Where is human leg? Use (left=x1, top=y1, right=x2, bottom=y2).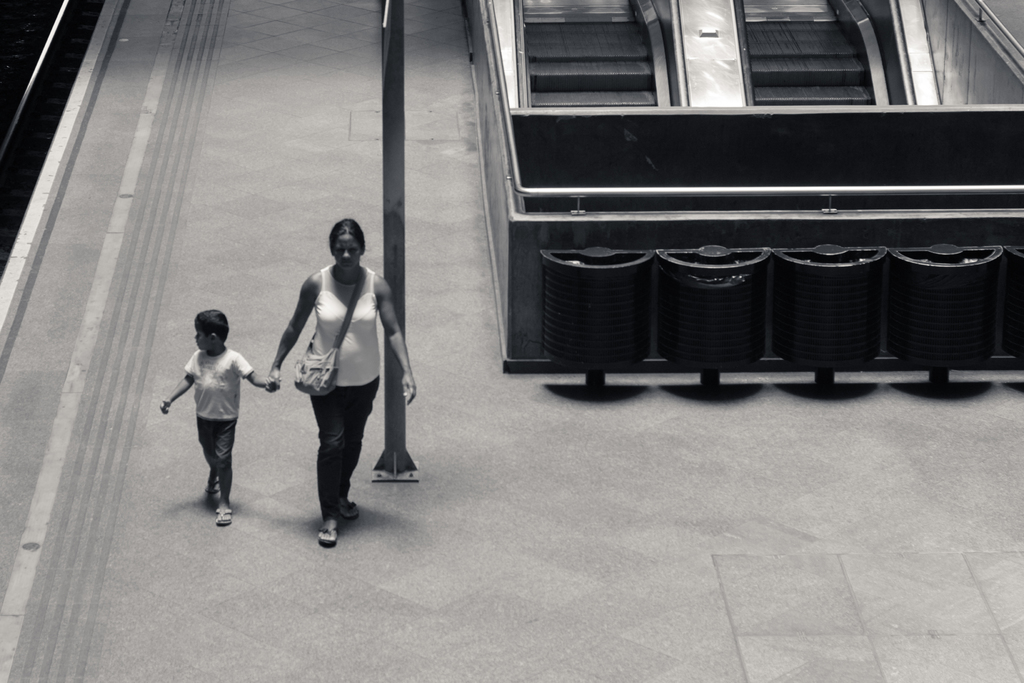
(left=315, top=395, right=346, bottom=542).
